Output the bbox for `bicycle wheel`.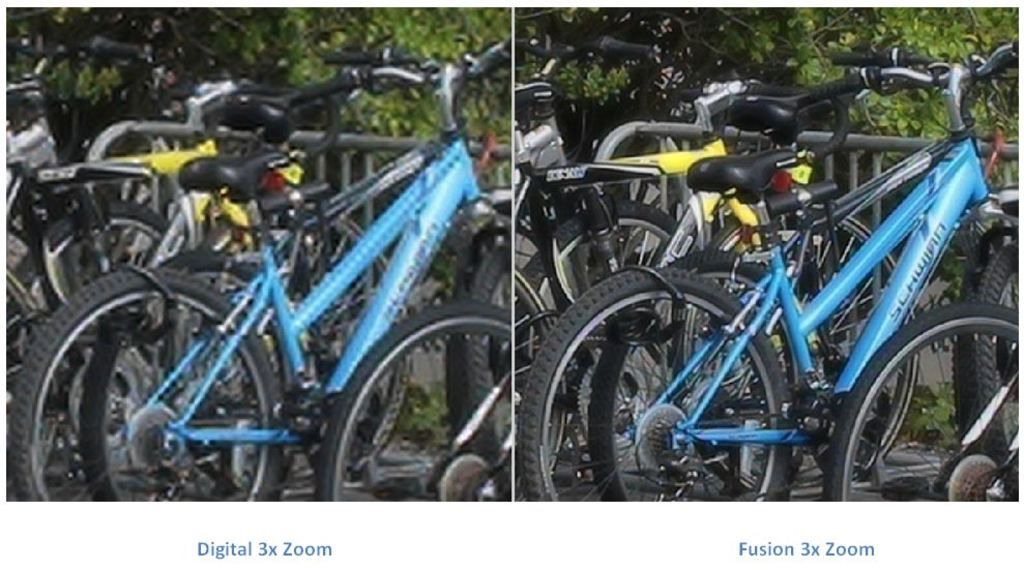
[x1=521, y1=268, x2=777, y2=503].
